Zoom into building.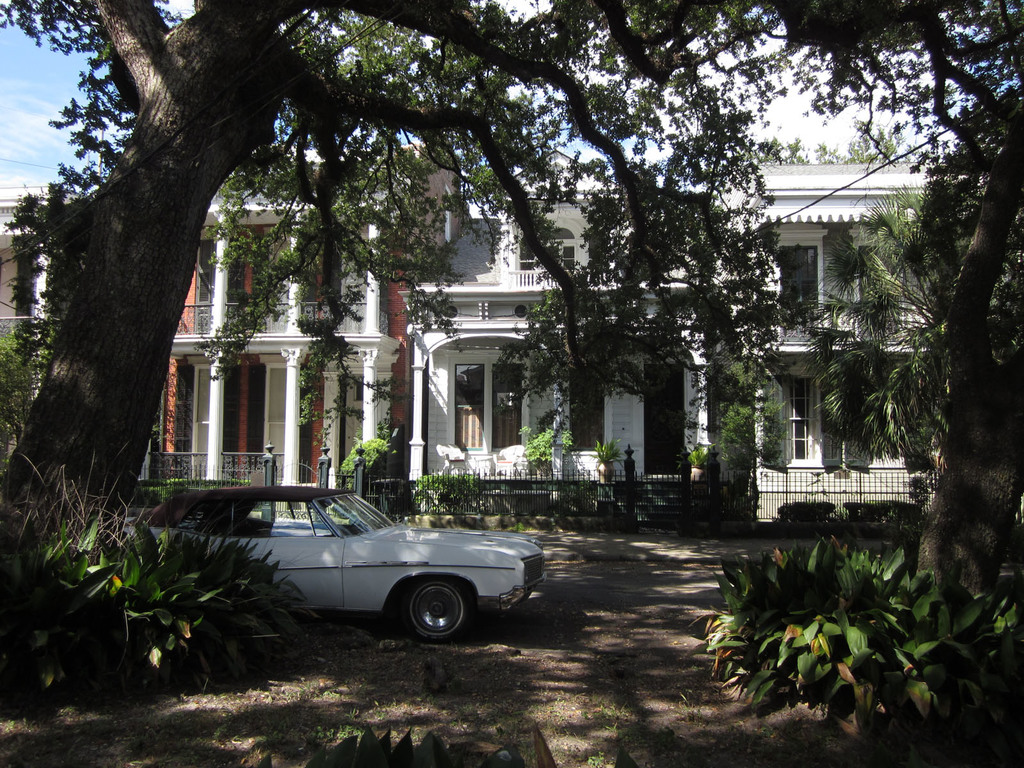
Zoom target: (x1=397, y1=163, x2=983, y2=521).
